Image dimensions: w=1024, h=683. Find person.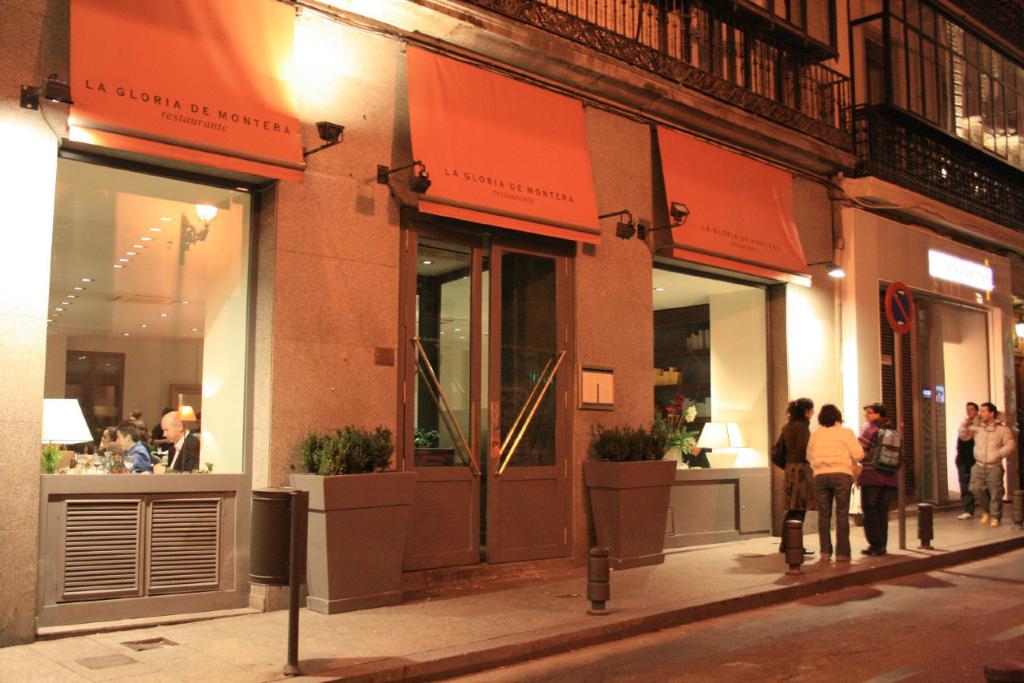
191, 410, 203, 435.
